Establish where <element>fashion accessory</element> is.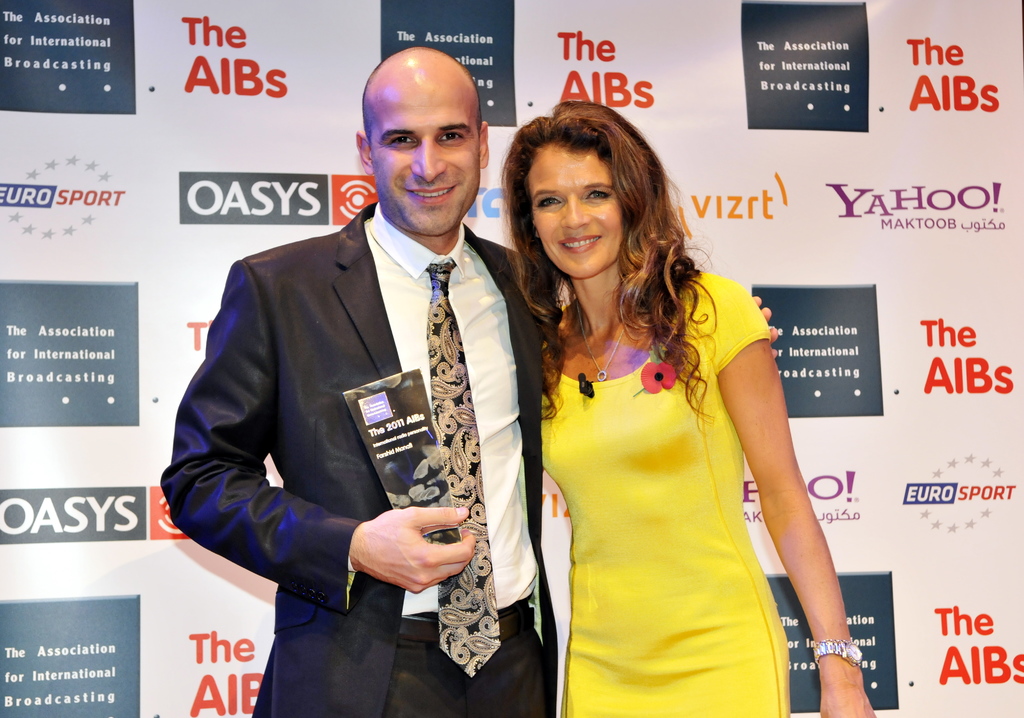
Established at (808,637,866,669).
